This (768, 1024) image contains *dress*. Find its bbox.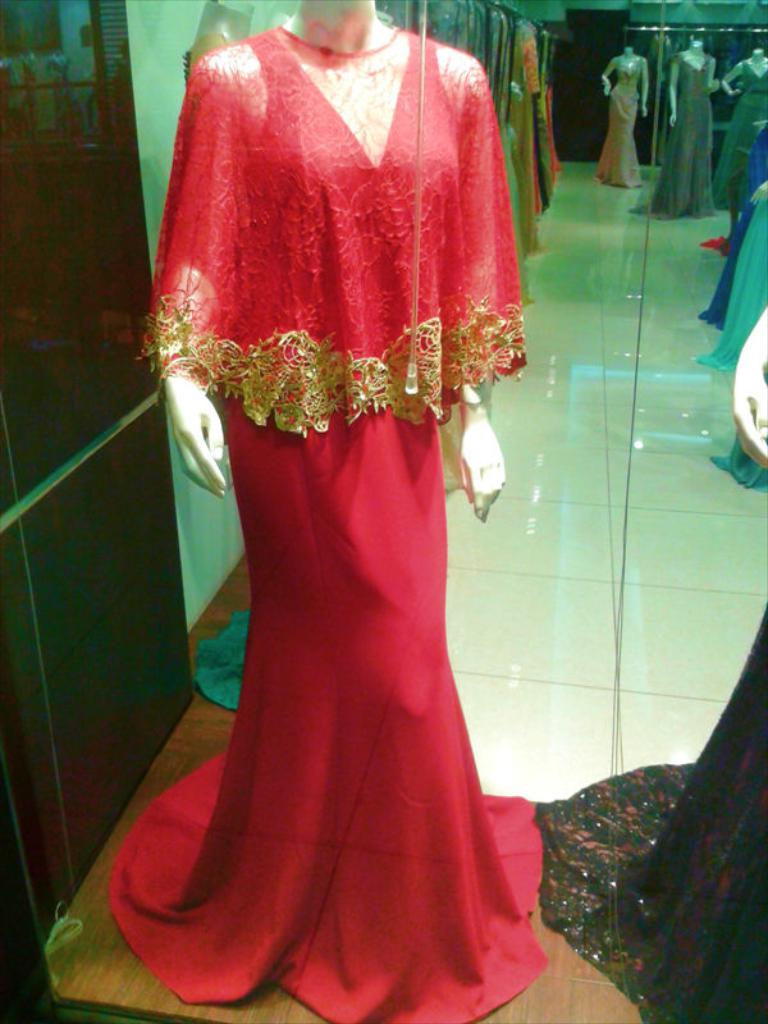
rect(701, 132, 767, 329).
